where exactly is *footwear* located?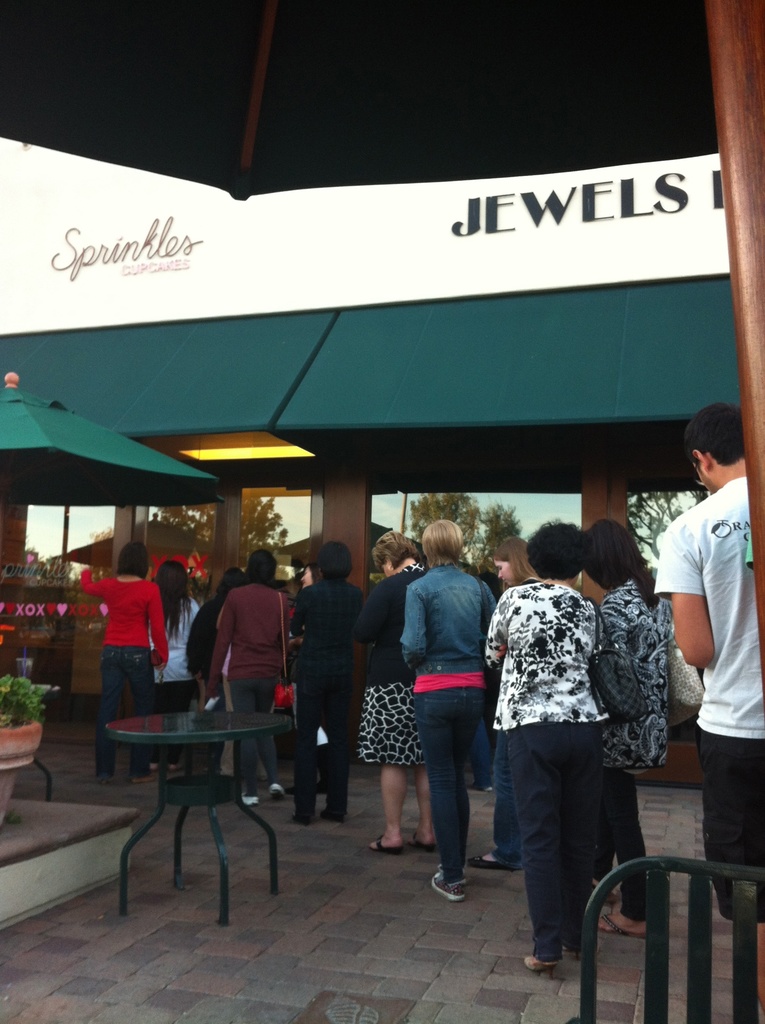
Its bounding box is pyautogui.locateOnScreen(270, 781, 287, 803).
